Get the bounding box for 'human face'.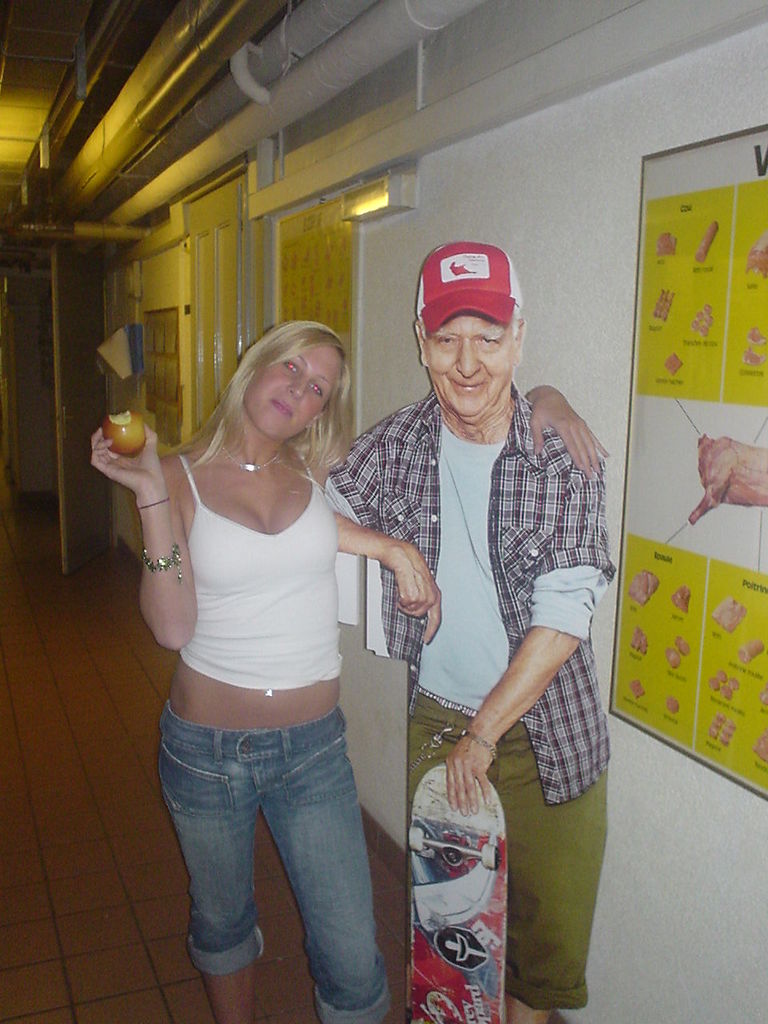
(246,354,341,447).
